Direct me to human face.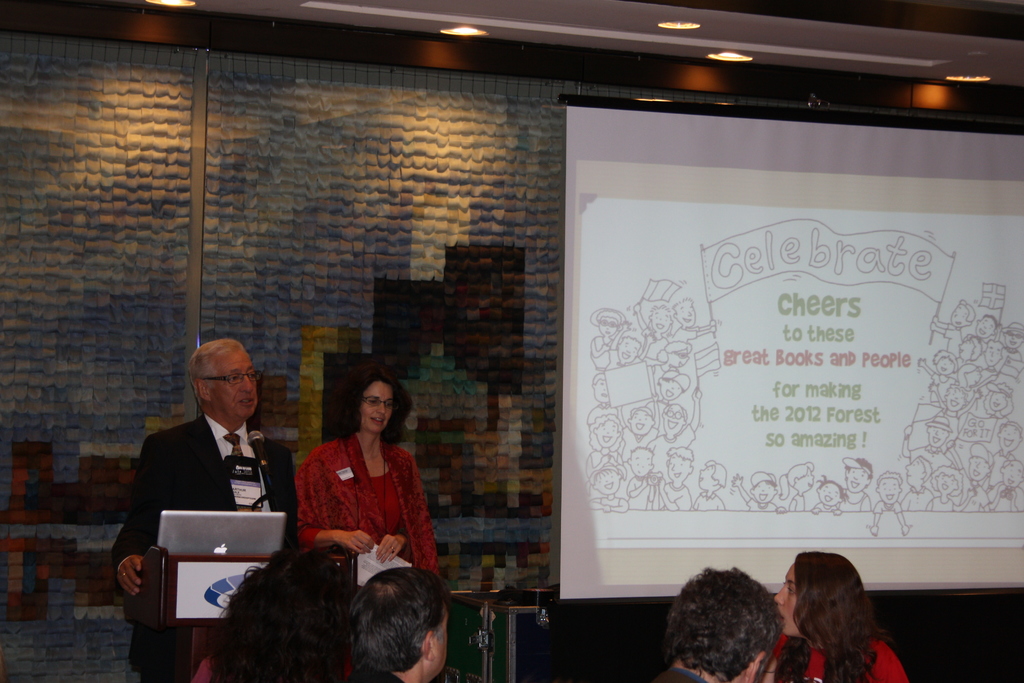
Direction: 929:425:947:444.
